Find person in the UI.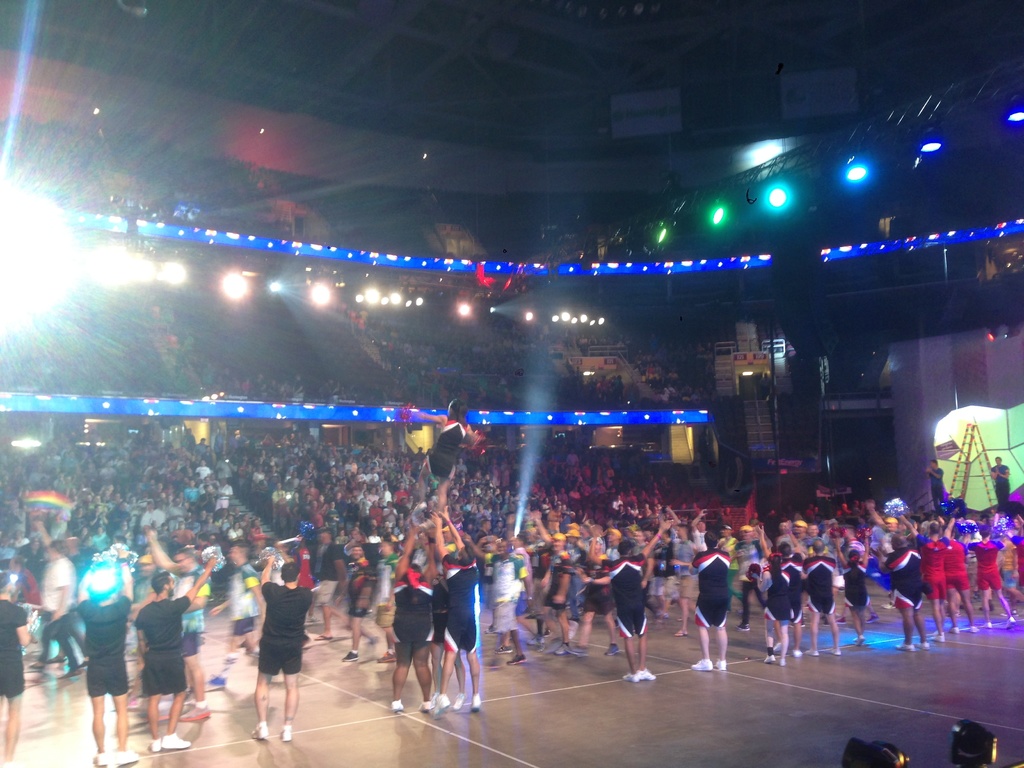
UI element at <region>456, 529, 535, 666</region>.
